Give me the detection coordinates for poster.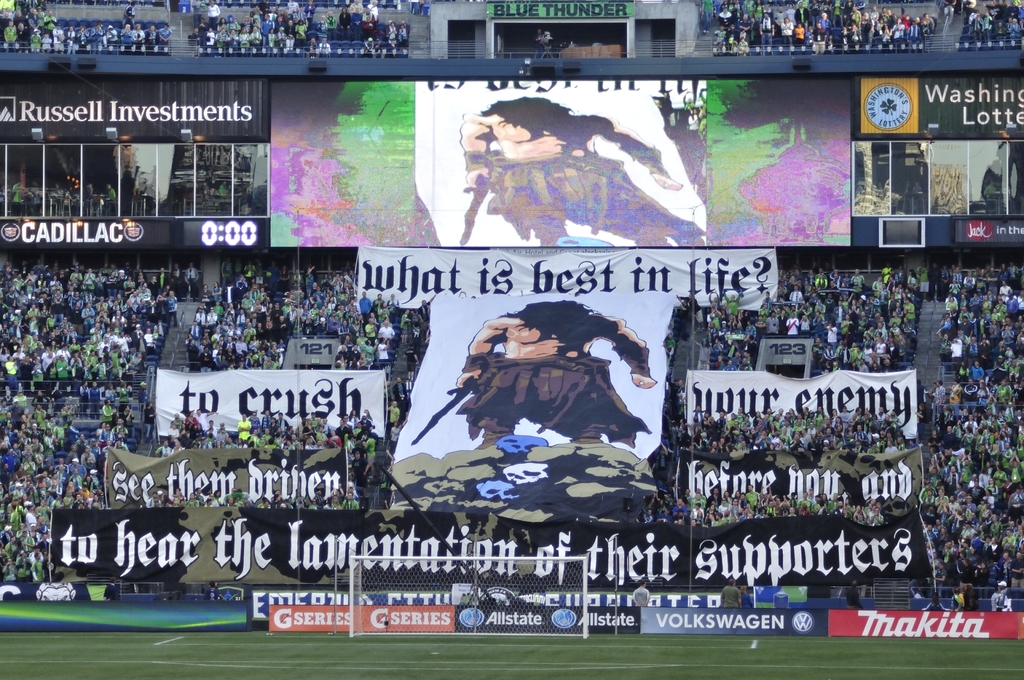
rect(861, 71, 1023, 146).
